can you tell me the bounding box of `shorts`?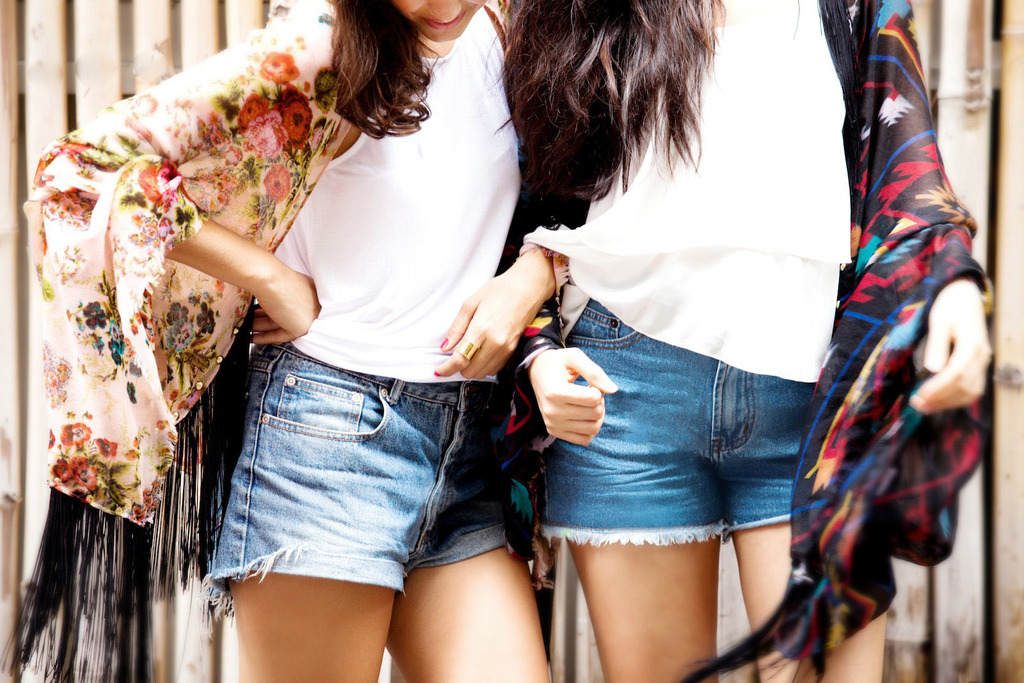
199:342:513:619.
